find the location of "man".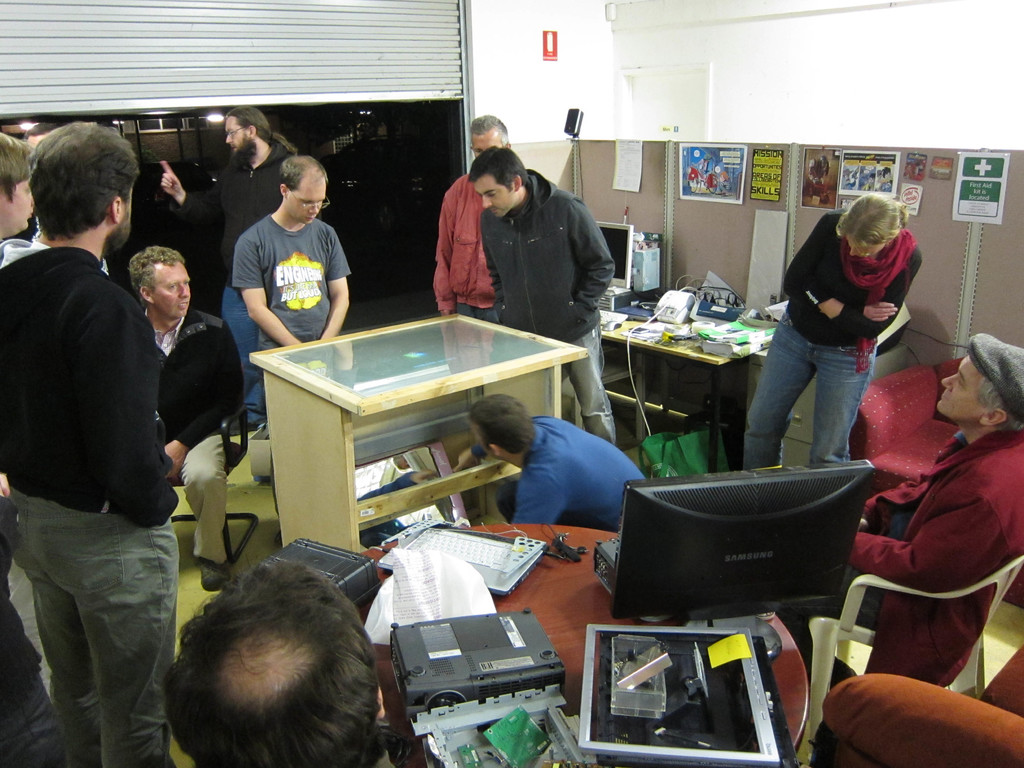
Location: bbox=[826, 331, 1023, 685].
